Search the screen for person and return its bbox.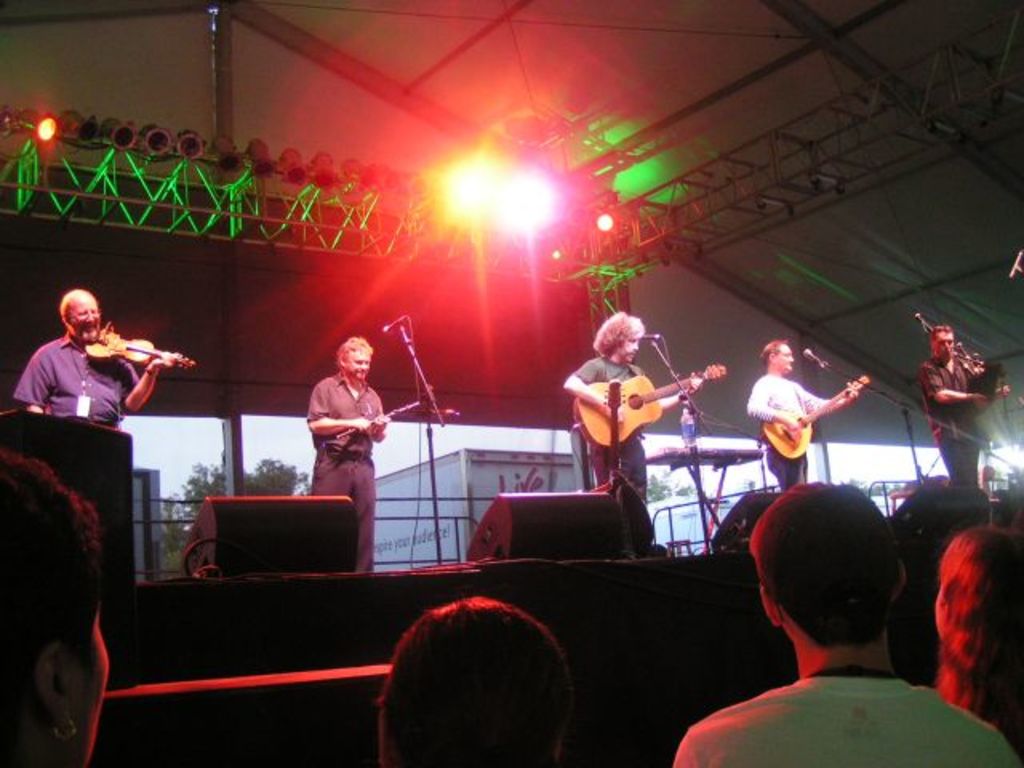
Found: 568, 293, 691, 523.
